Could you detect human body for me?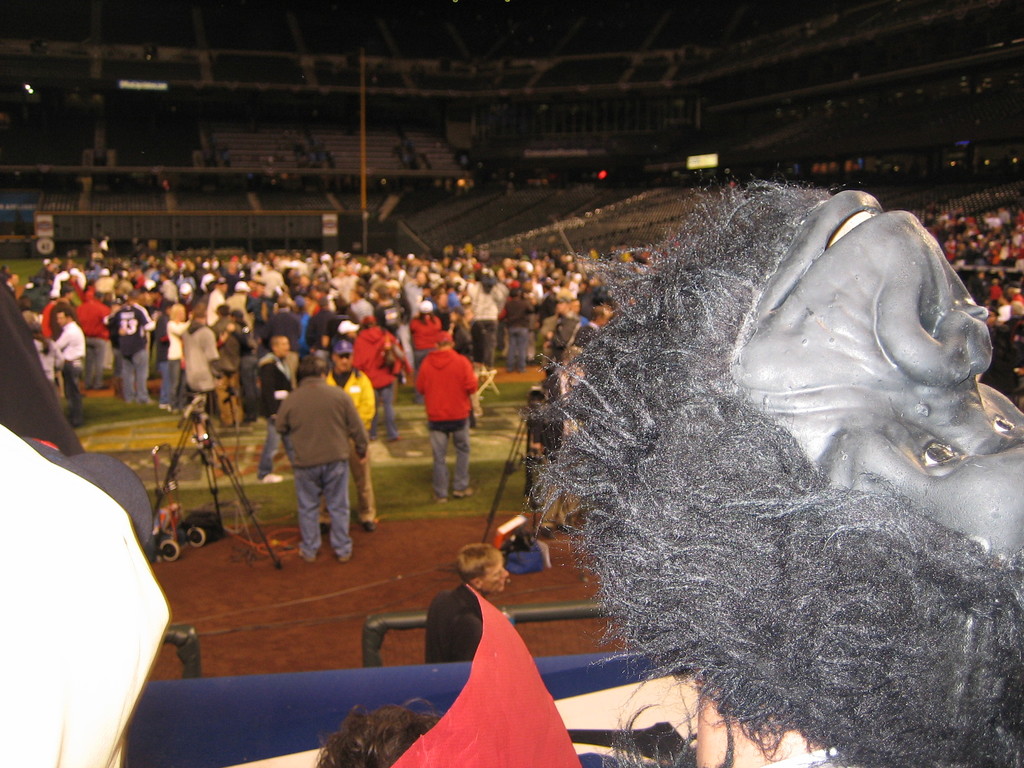
Detection result: Rect(573, 303, 615, 351).
